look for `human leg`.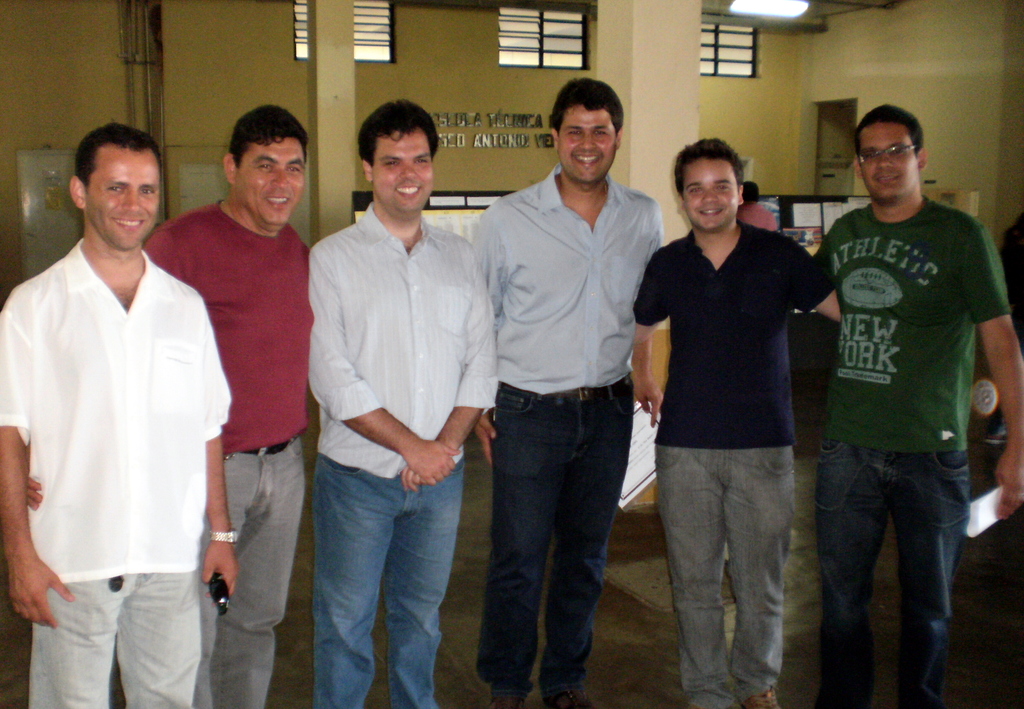
Found: 125:522:203:707.
